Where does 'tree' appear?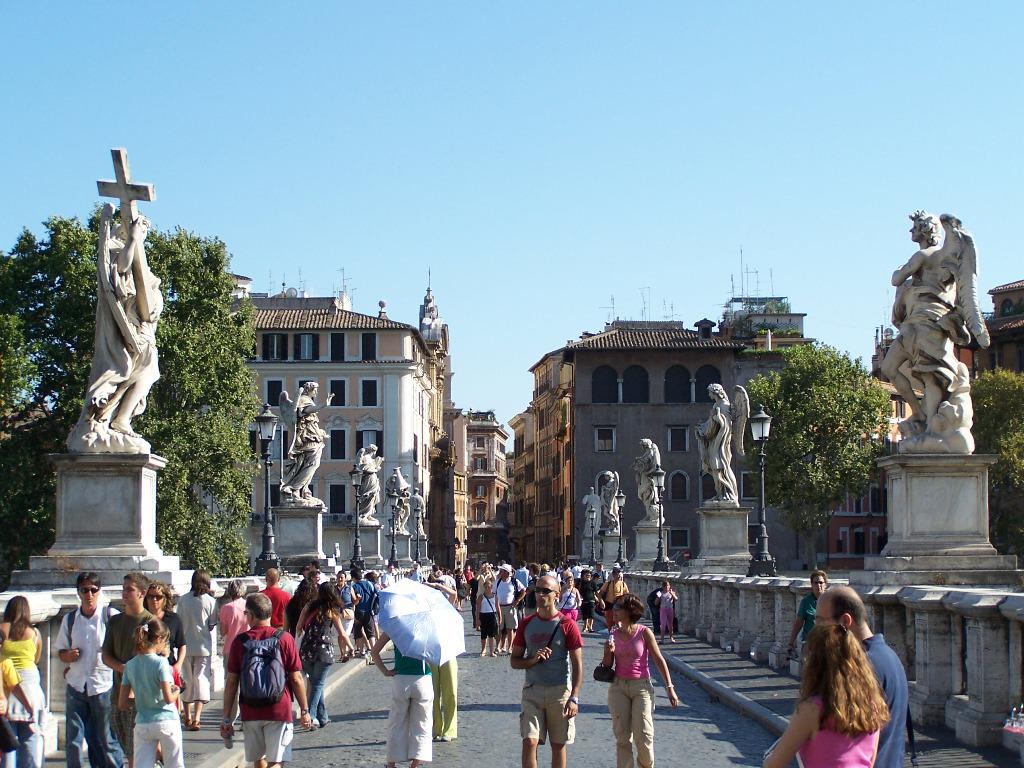
Appears at left=953, top=360, right=1023, bottom=567.
